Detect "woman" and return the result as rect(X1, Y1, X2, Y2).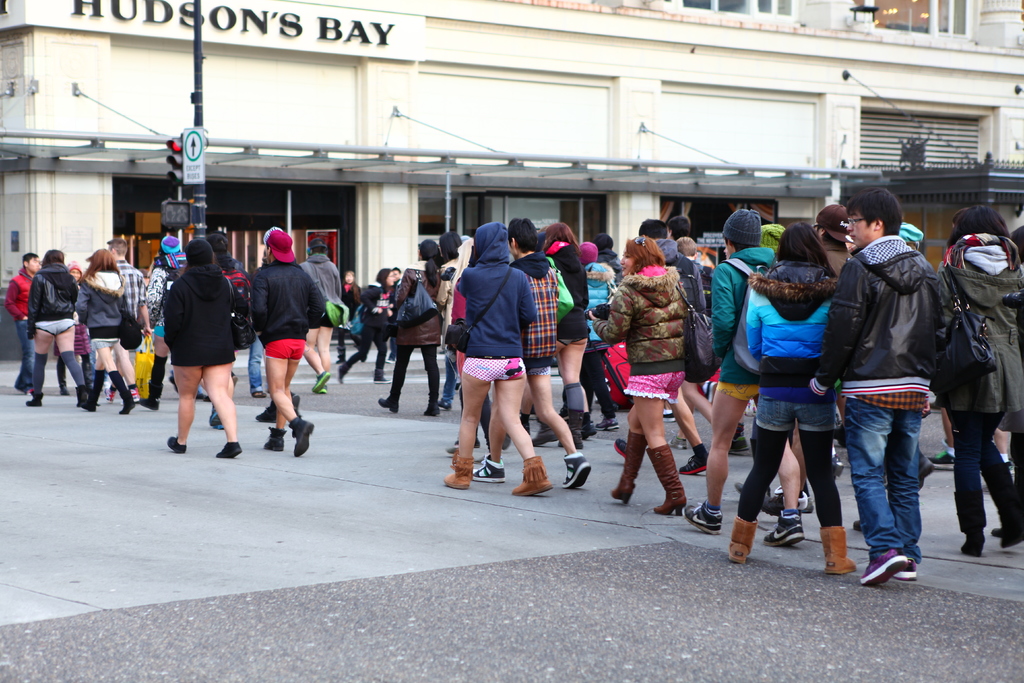
rect(147, 226, 239, 459).
